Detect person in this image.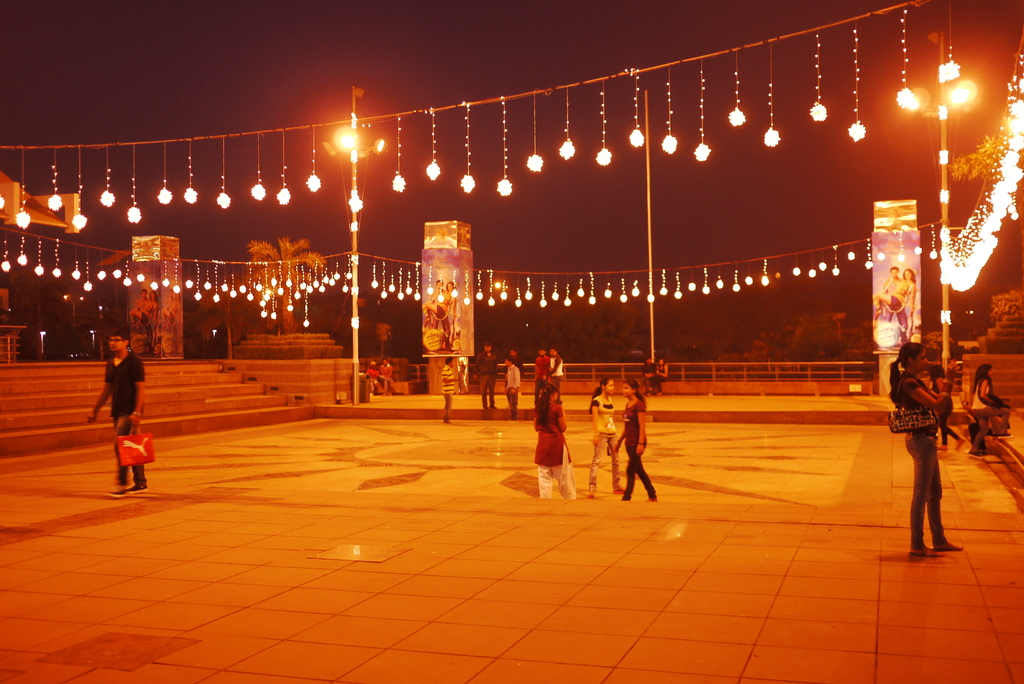
Detection: {"x1": 548, "y1": 346, "x2": 566, "y2": 403}.
